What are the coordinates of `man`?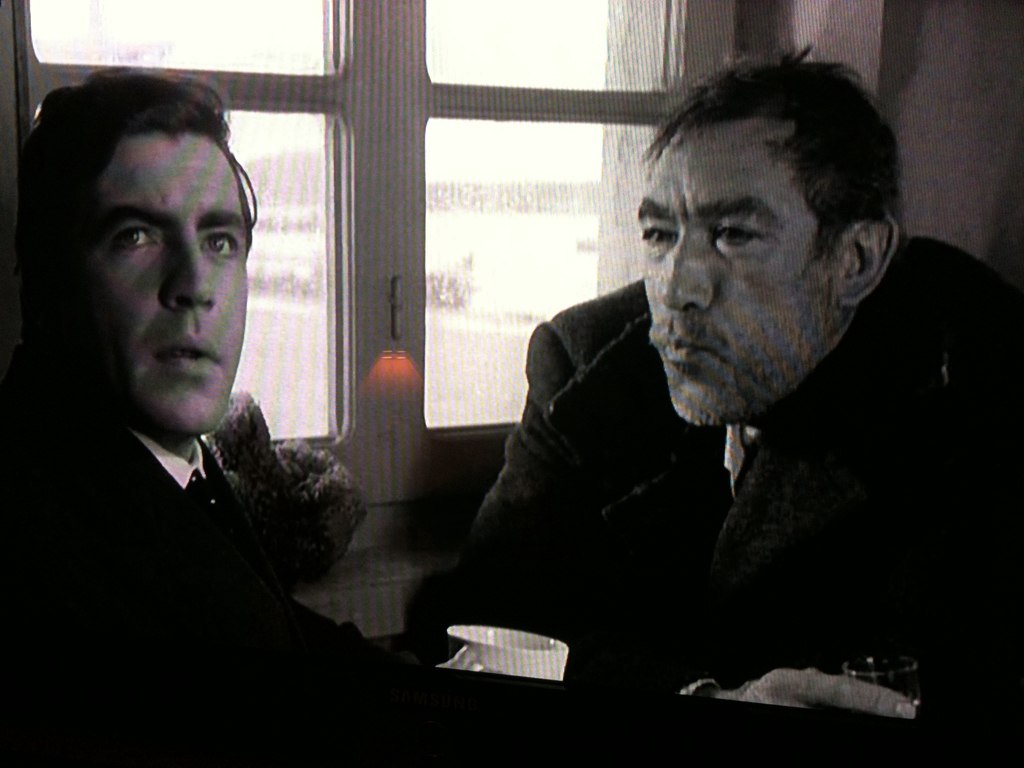
bbox=(451, 41, 1023, 712).
